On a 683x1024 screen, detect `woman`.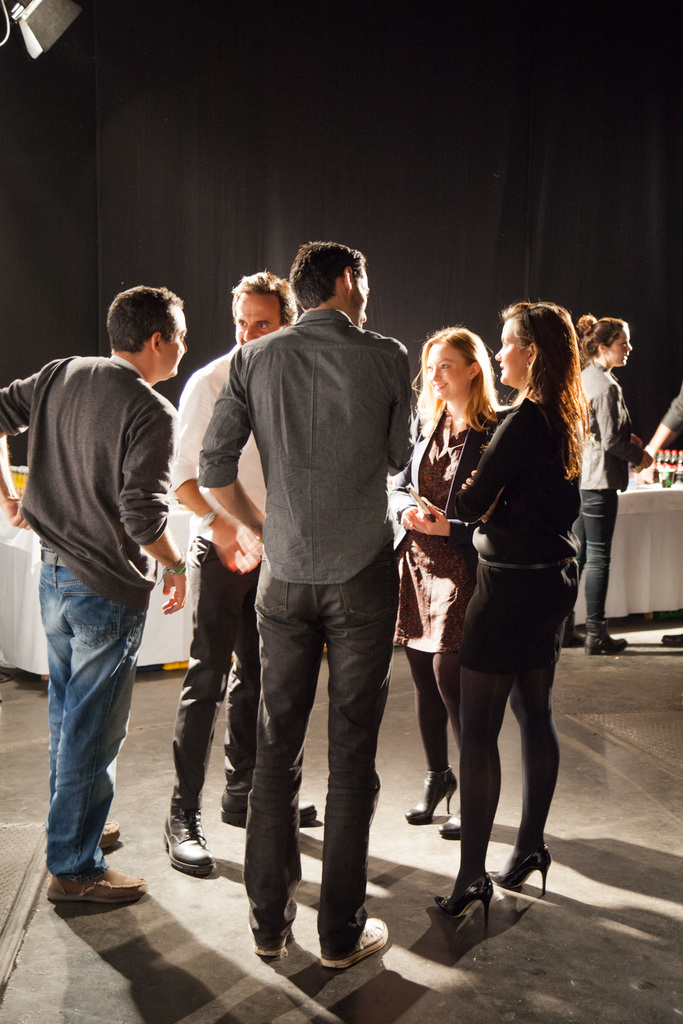
l=456, t=306, r=616, b=847.
